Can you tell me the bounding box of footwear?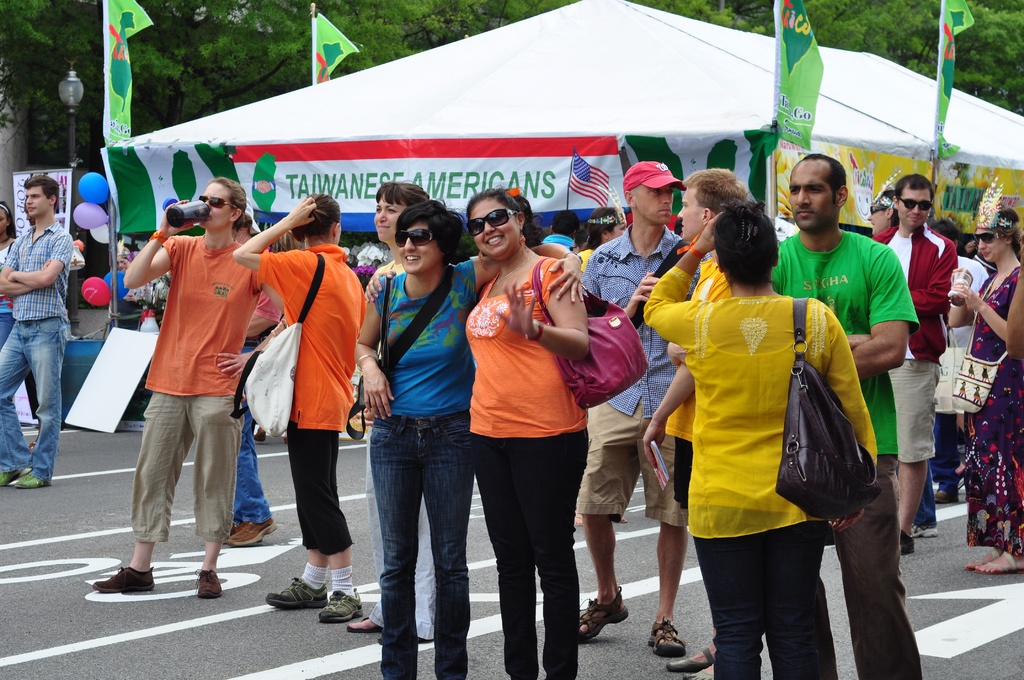
box=[664, 644, 719, 674].
